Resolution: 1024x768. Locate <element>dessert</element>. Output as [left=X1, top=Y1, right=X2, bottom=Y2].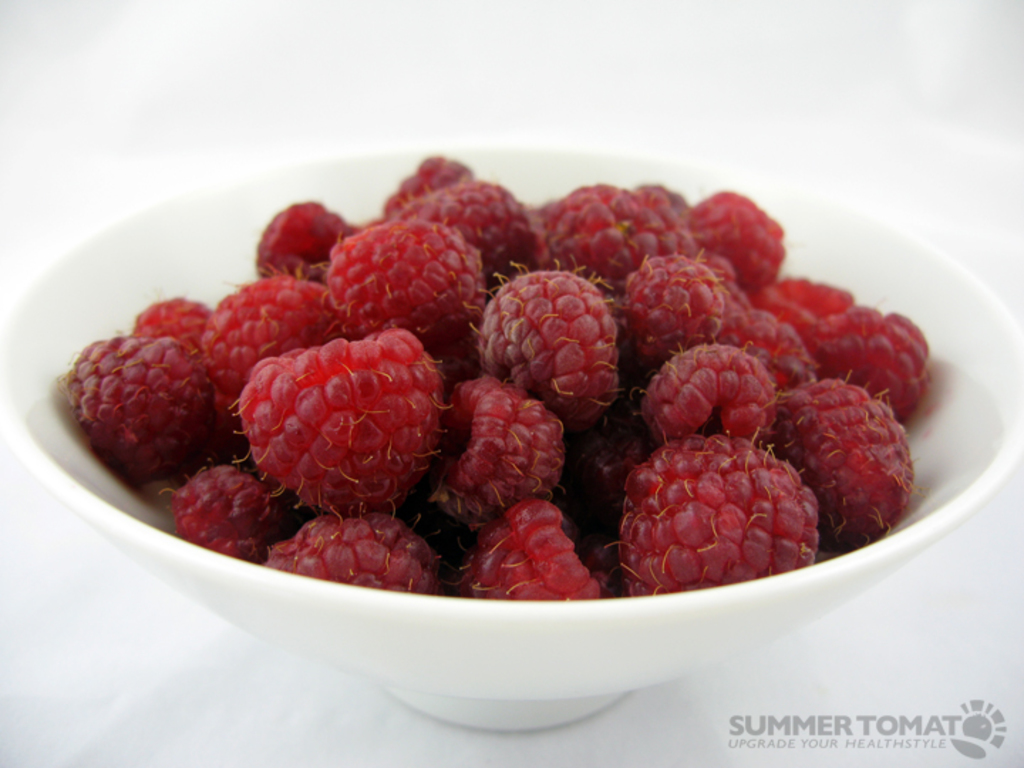
[left=57, top=336, right=201, bottom=469].
